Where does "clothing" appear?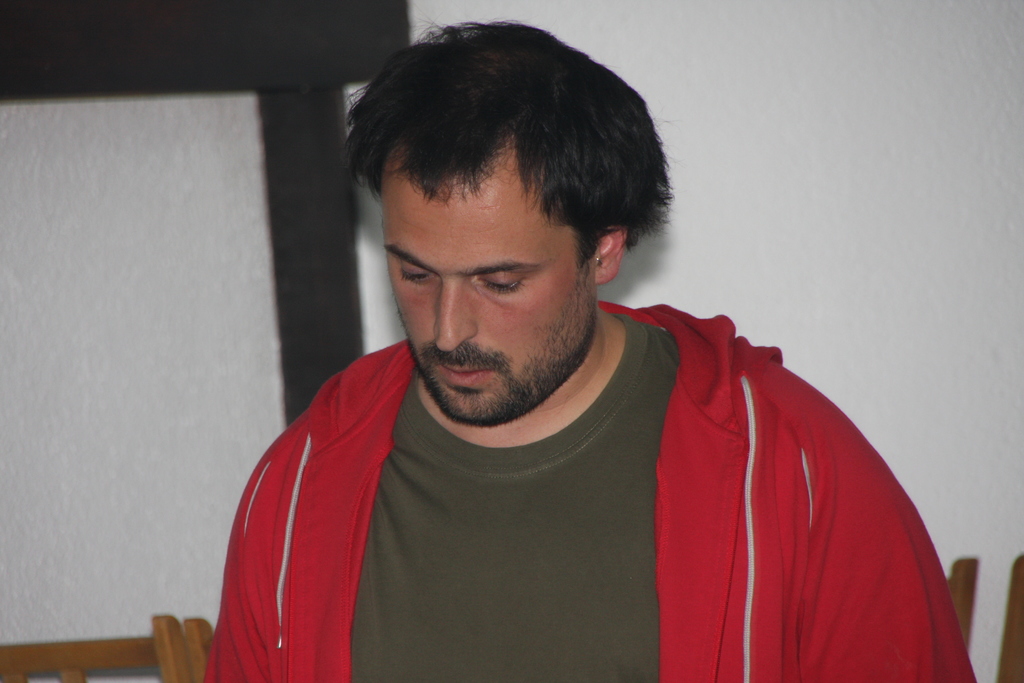
Appears at [x1=207, y1=302, x2=978, y2=682].
